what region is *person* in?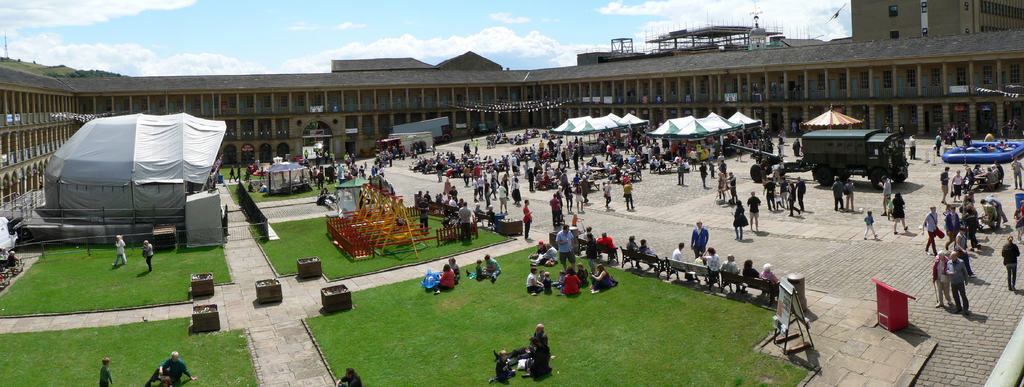
detection(718, 159, 728, 176).
